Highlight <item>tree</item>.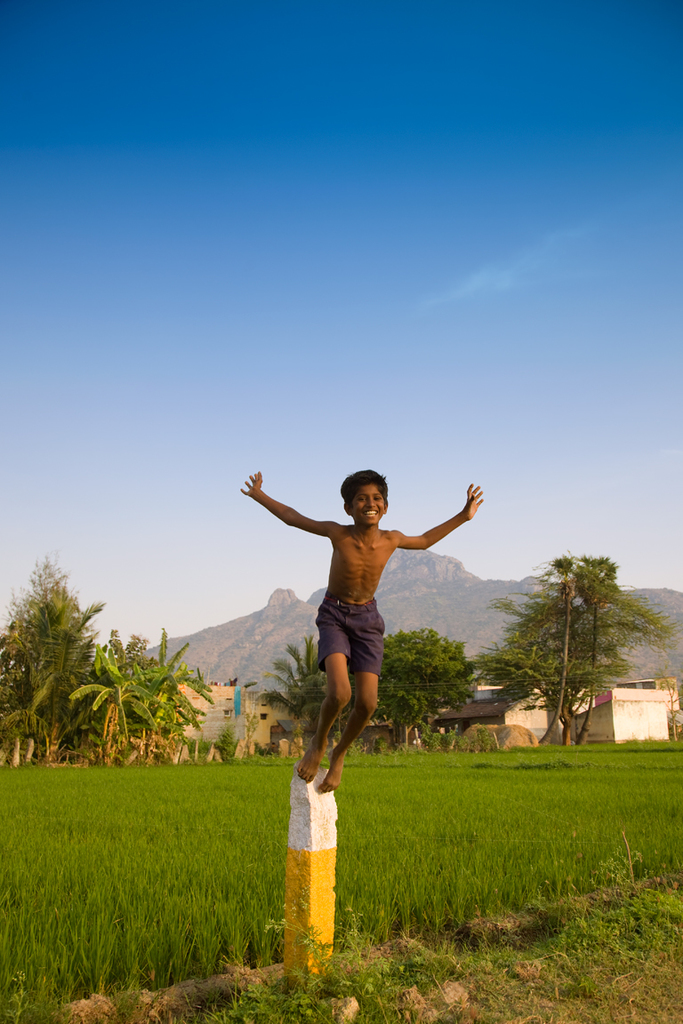
Highlighted region: x1=494, y1=533, x2=654, y2=749.
